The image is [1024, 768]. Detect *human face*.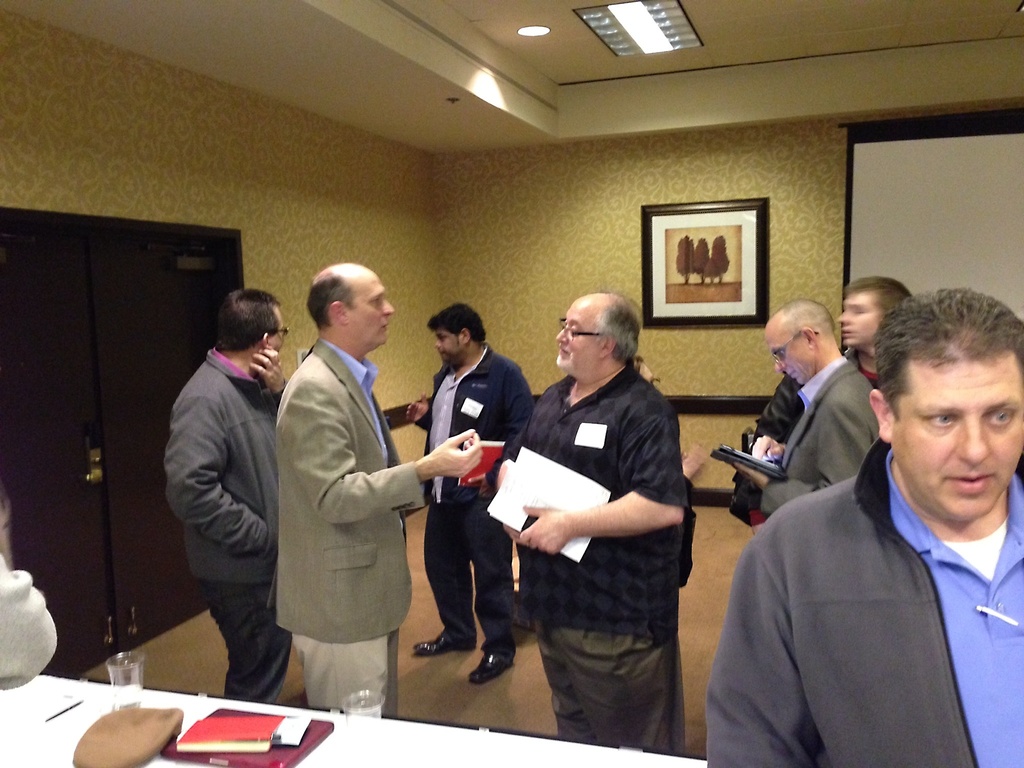
Detection: (left=762, top=335, right=810, bottom=387).
